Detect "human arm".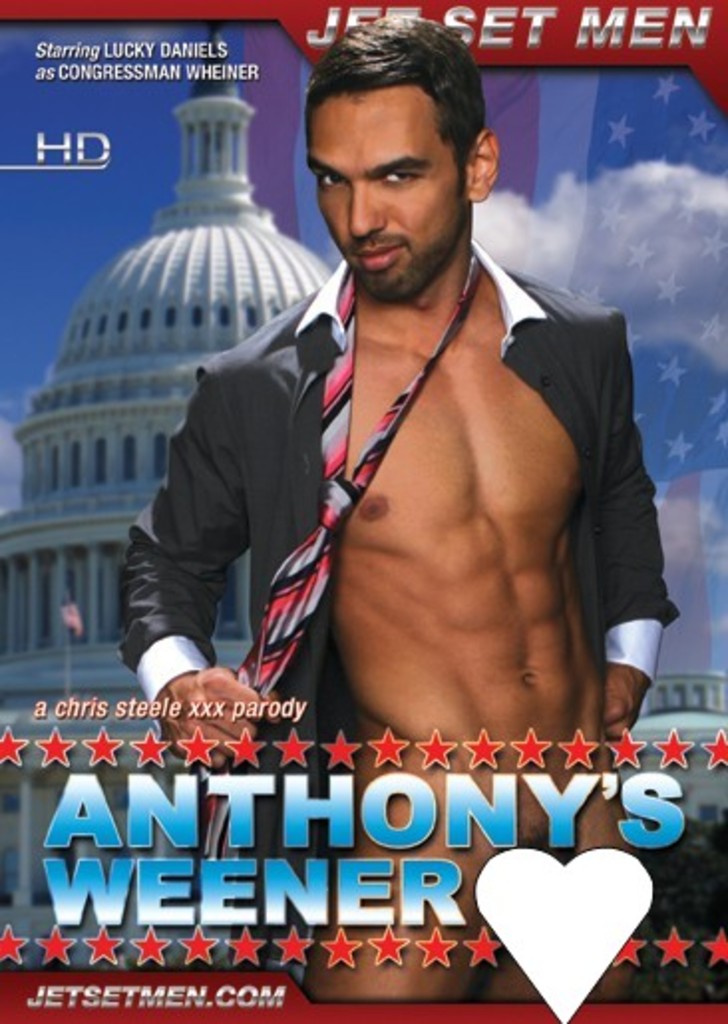
Detected at (113,364,276,769).
